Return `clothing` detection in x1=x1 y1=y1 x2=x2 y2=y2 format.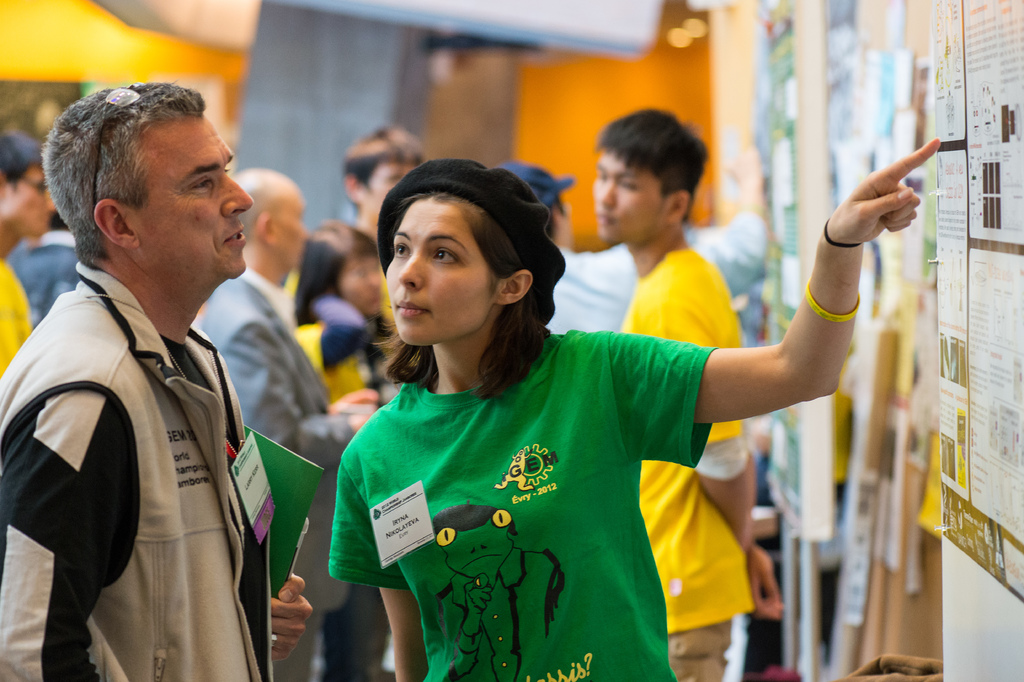
x1=181 y1=262 x2=360 y2=680.
